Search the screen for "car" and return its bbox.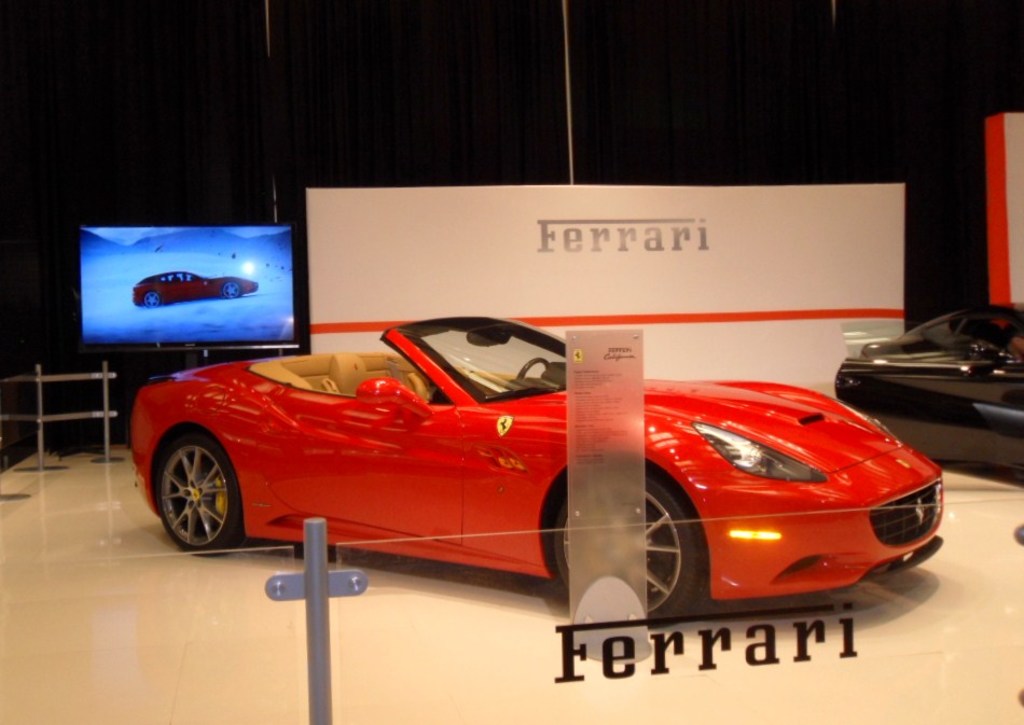
Found: pyautogui.locateOnScreen(125, 310, 941, 629).
